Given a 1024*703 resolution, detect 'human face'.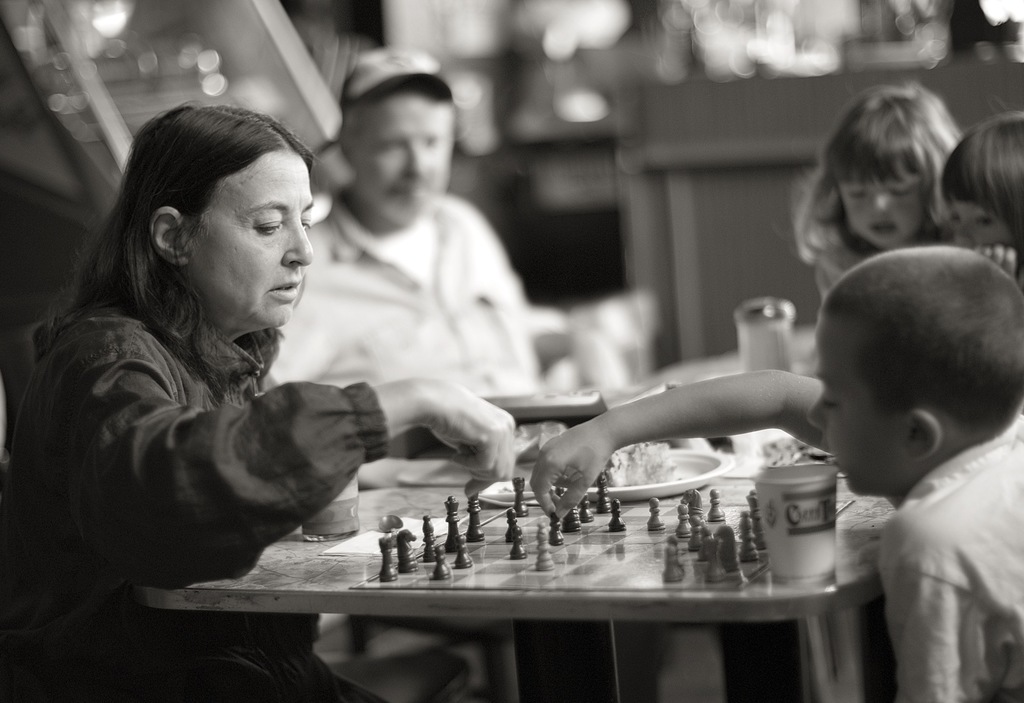
[left=349, top=99, right=452, bottom=221].
